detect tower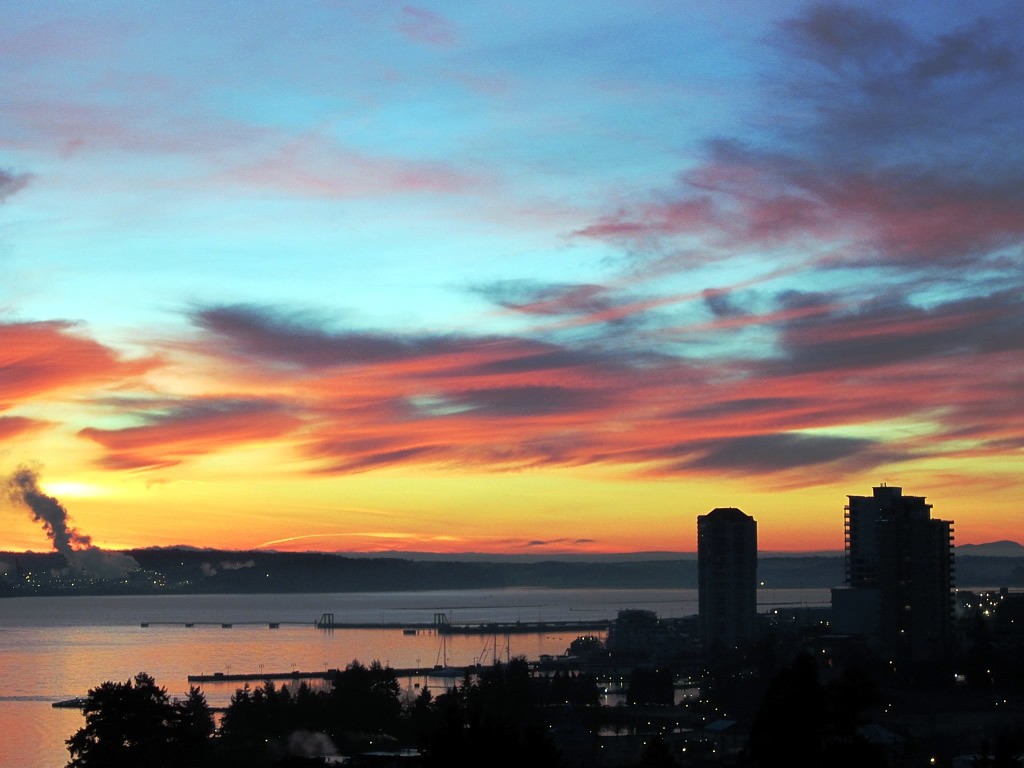
left=839, top=493, right=948, bottom=702
